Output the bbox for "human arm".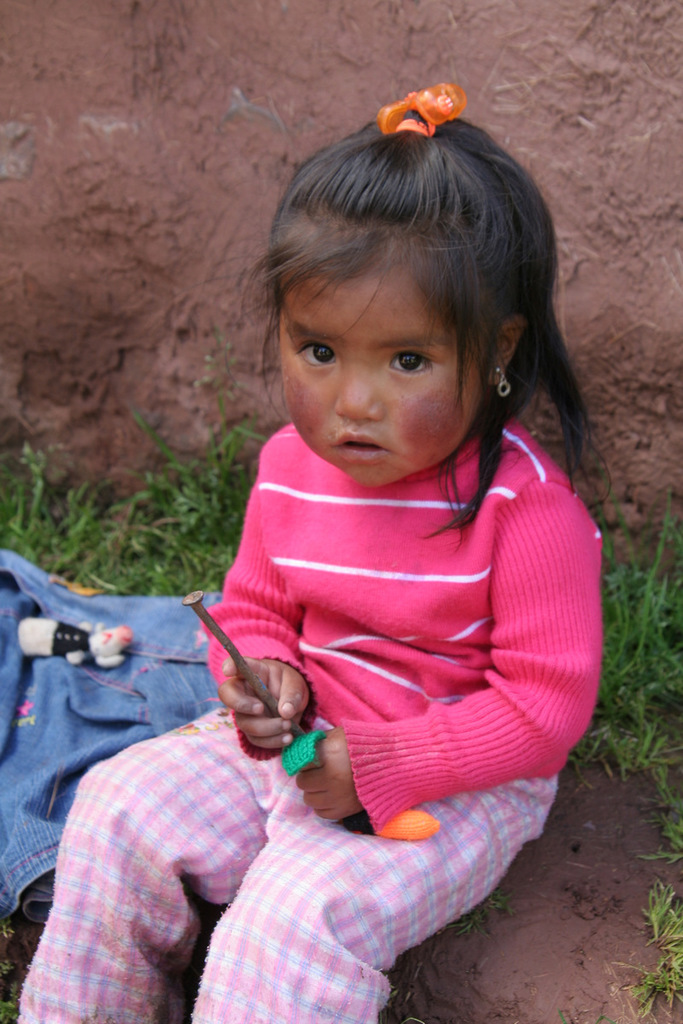
(x1=301, y1=500, x2=609, y2=820).
